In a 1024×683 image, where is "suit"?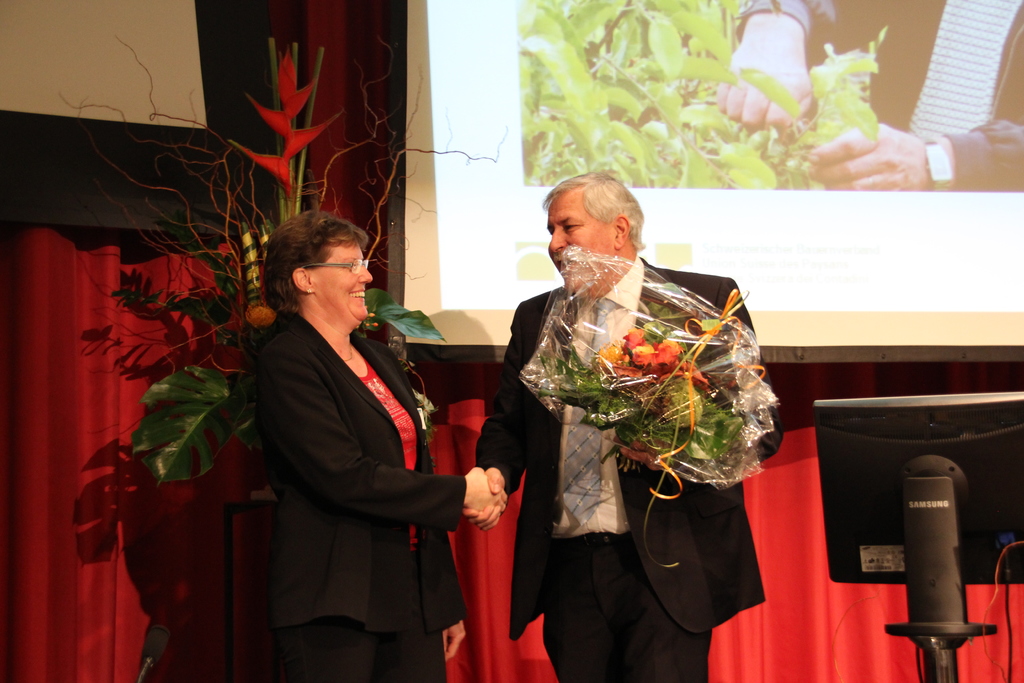
detection(241, 215, 493, 666).
